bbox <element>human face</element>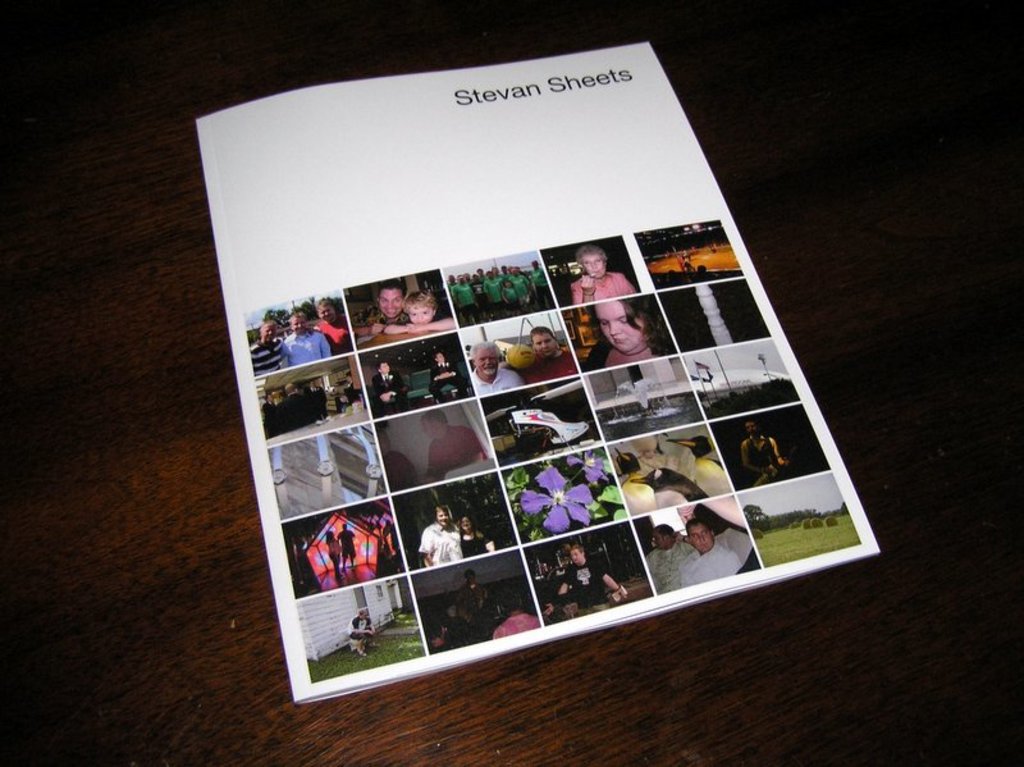
locate(564, 542, 584, 563)
